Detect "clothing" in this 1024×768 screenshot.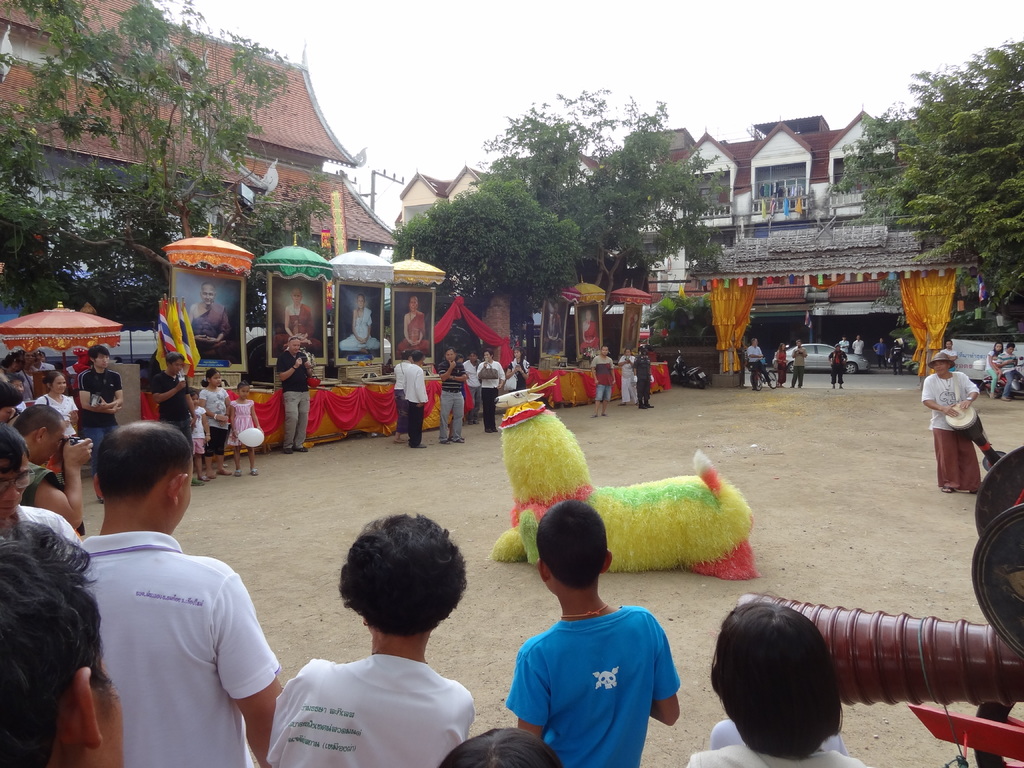
Detection: x1=79, y1=367, x2=122, y2=471.
